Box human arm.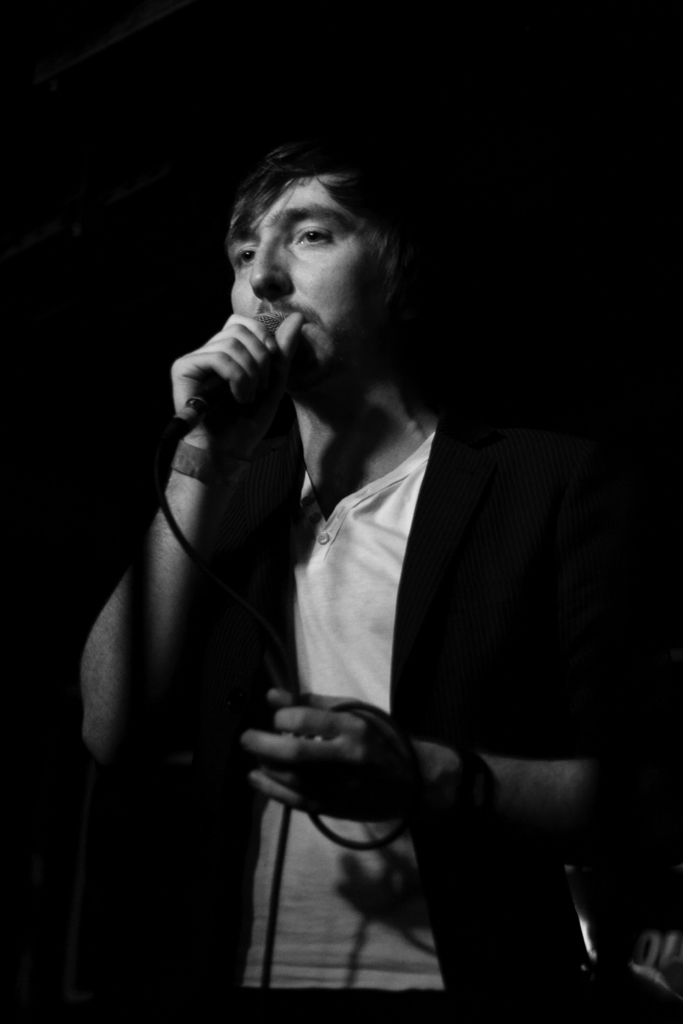
[x1=247, y1=694, x2=679, y2=849].
